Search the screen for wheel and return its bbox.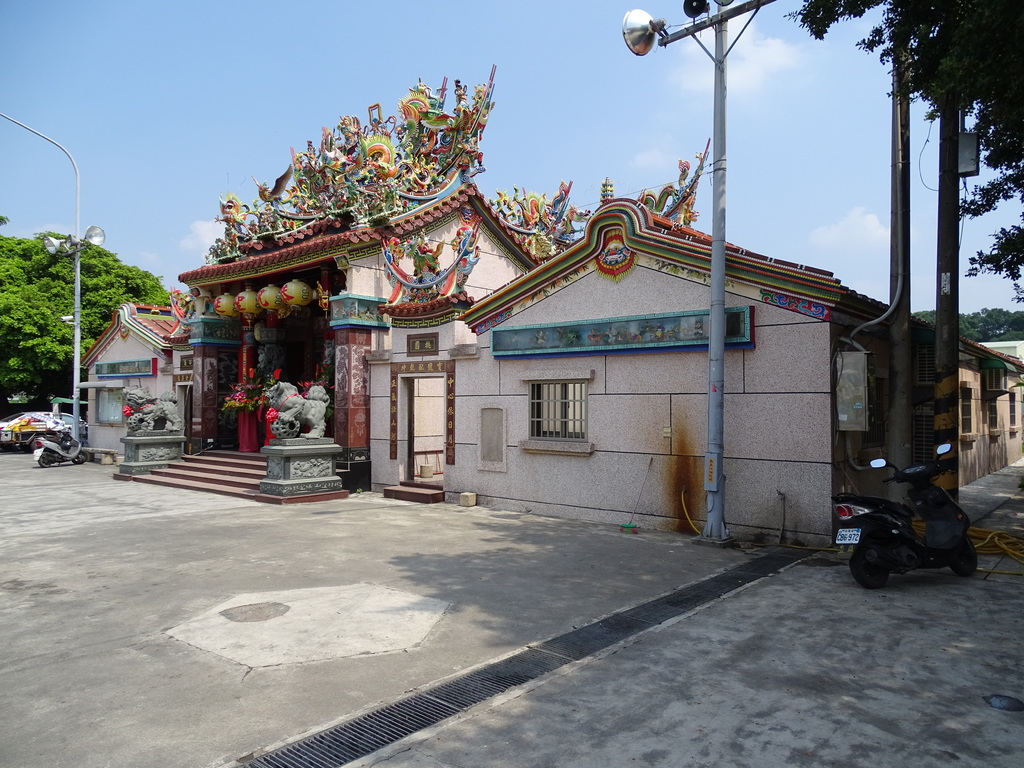
Found: rect(38, 454, 52, 468).
